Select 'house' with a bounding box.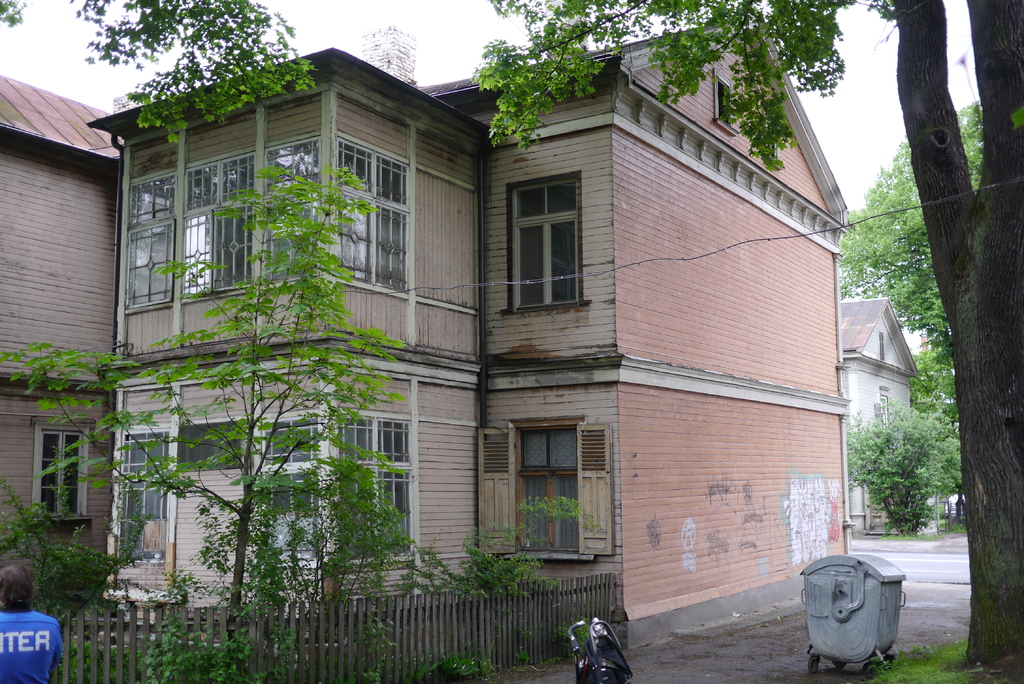
[105,24,935,650].
